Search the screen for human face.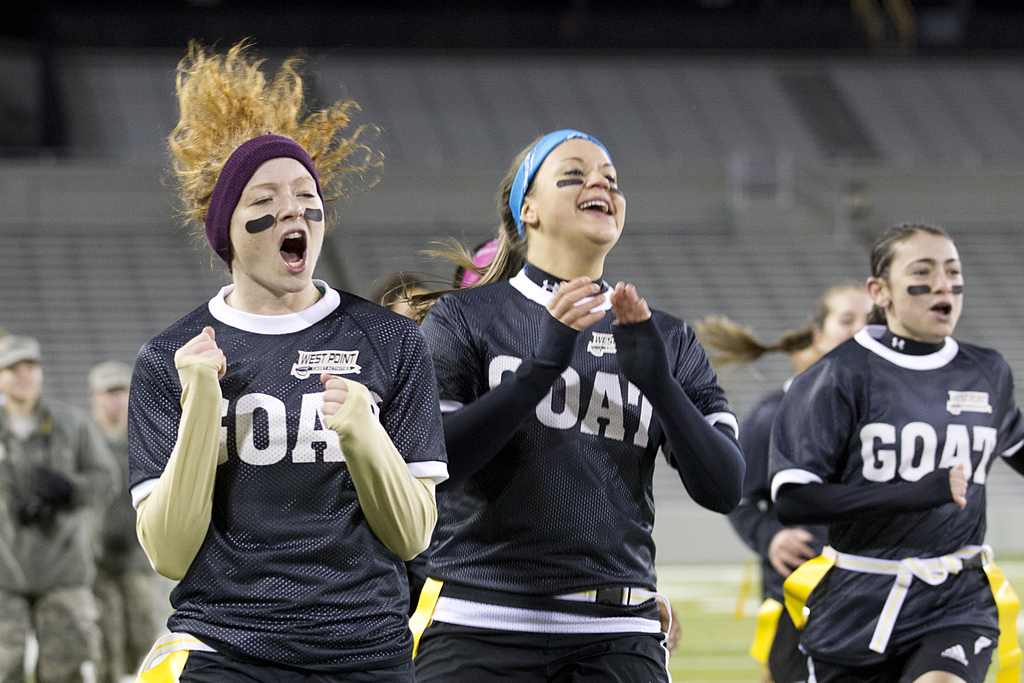
Found at select_region(531, 138, 623, 248).
